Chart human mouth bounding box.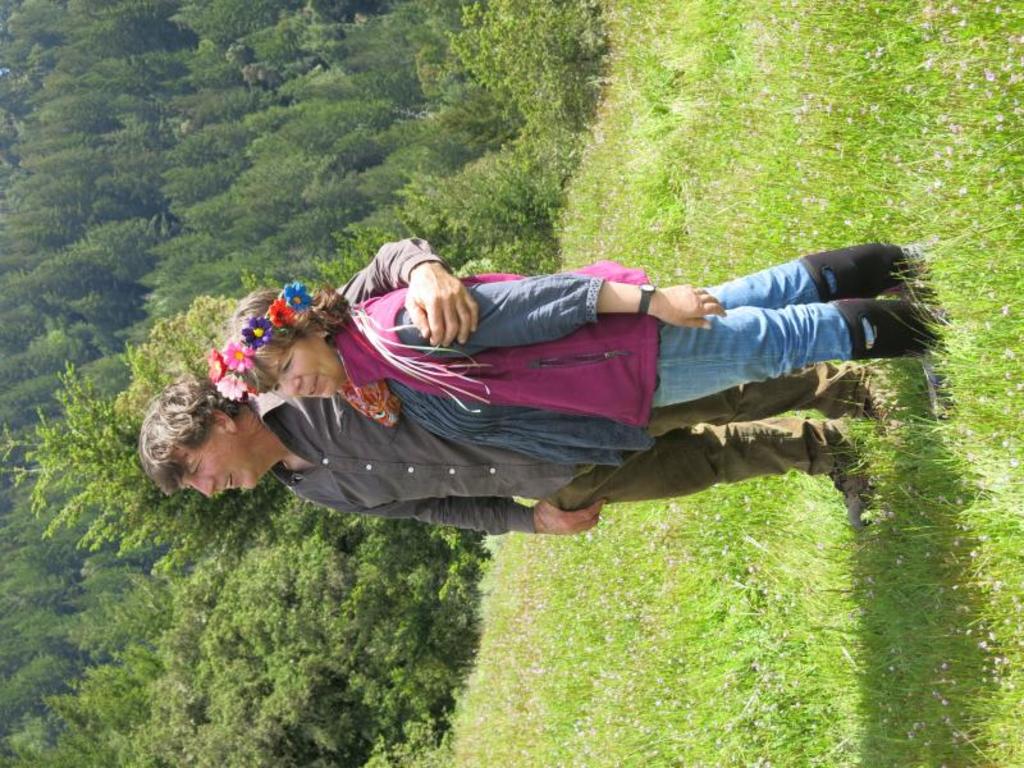
Charted: [x1=308, y1=371, x2=321, y2=398].
